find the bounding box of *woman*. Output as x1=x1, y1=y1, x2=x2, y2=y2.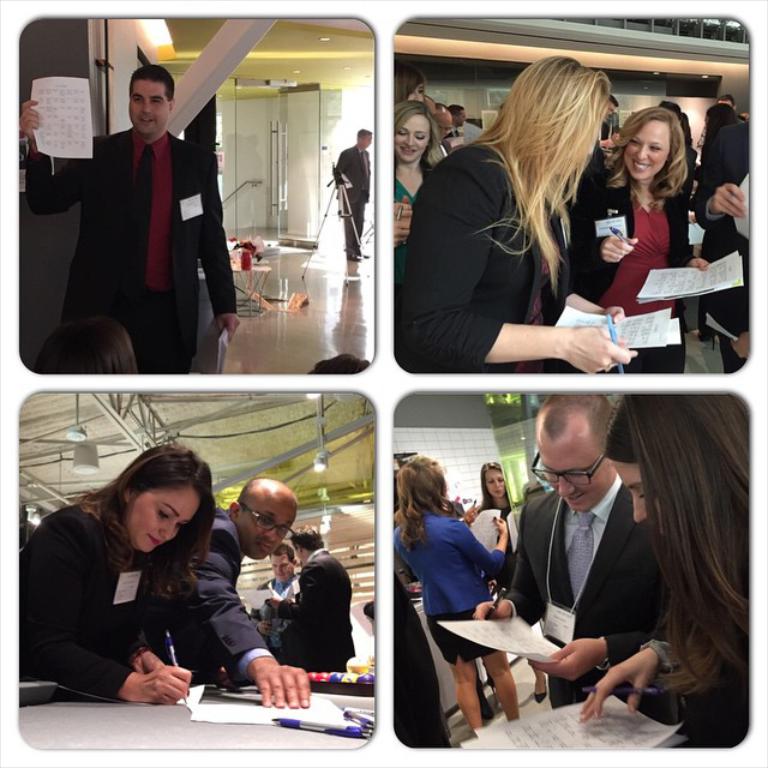
x1=396, y1=101, x2=450, y2=313.
